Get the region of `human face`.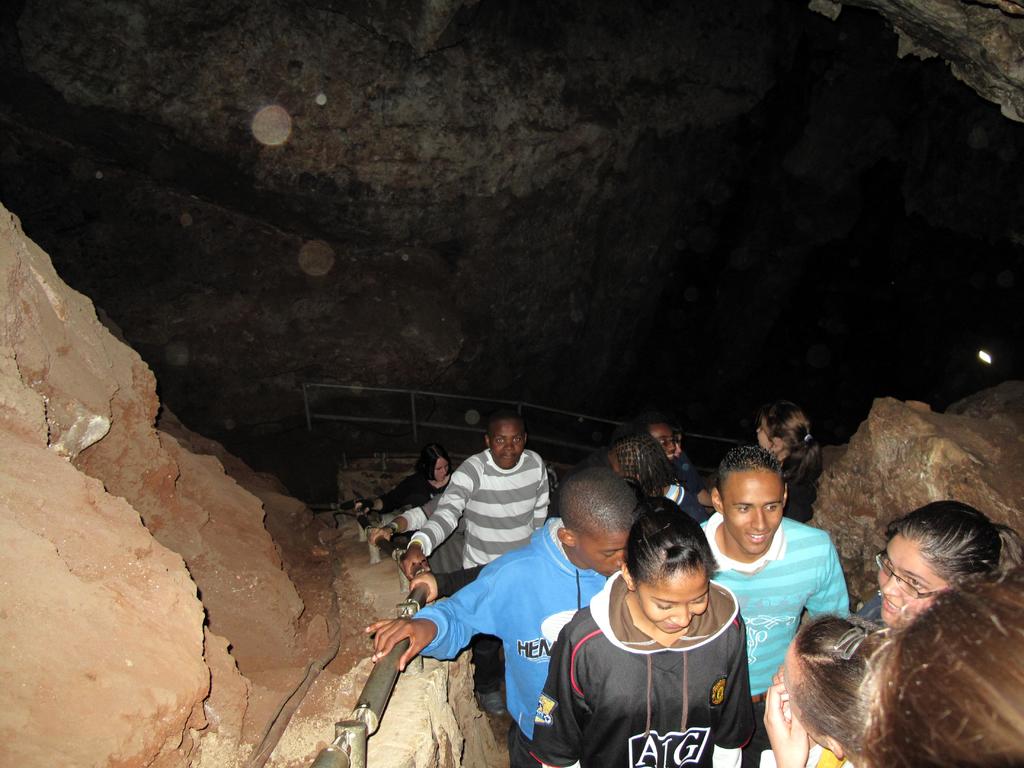
<bbox>432, 452, 449, 479</bbox>.
